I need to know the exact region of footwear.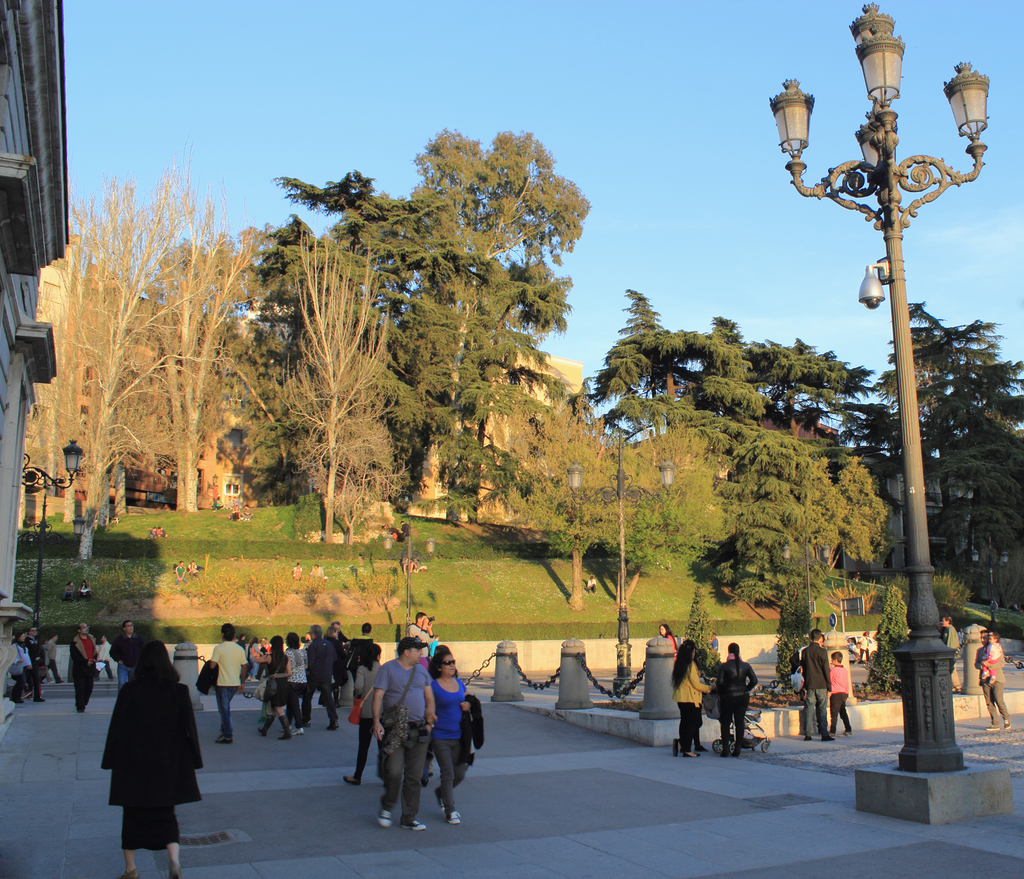
Region: bbox=(259, 714, 274, 738).
